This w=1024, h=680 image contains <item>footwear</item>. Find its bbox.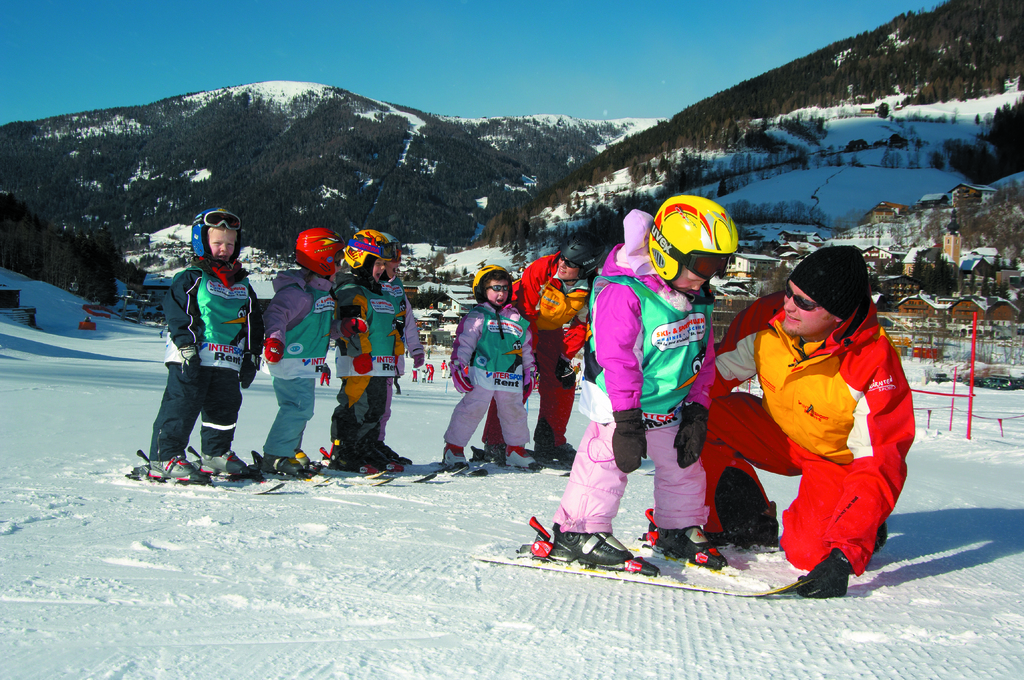
crop(499, 448, 545, 474).
